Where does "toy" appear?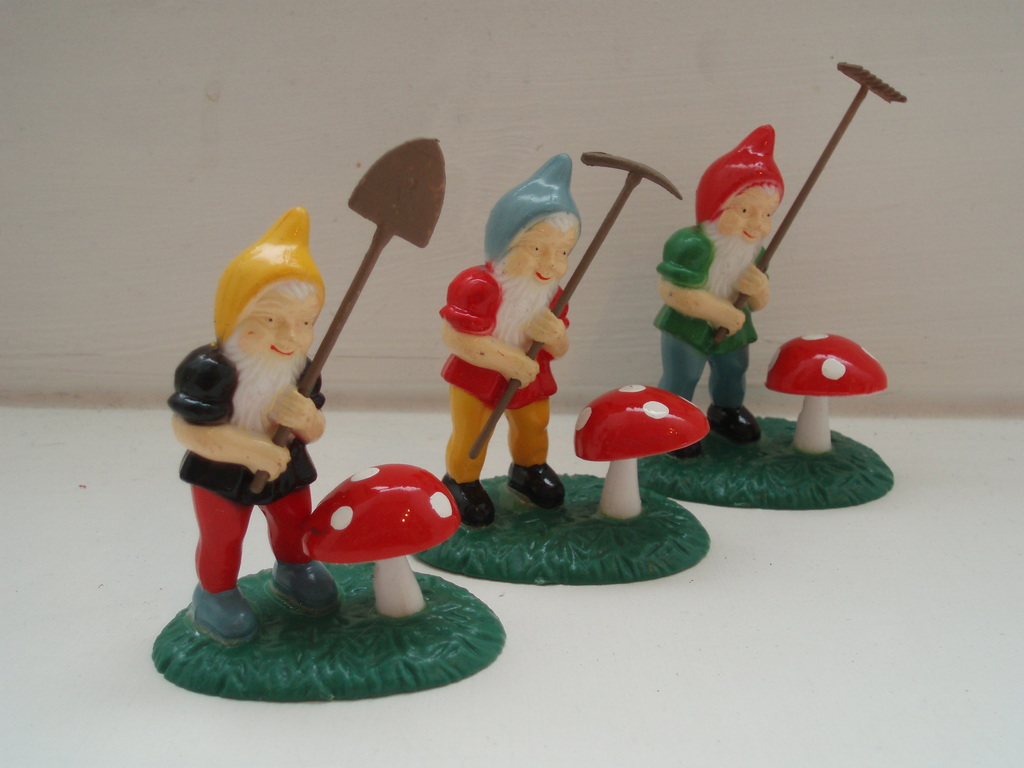
Appears at x1=150, y1=126, x2=512, y2=685.
